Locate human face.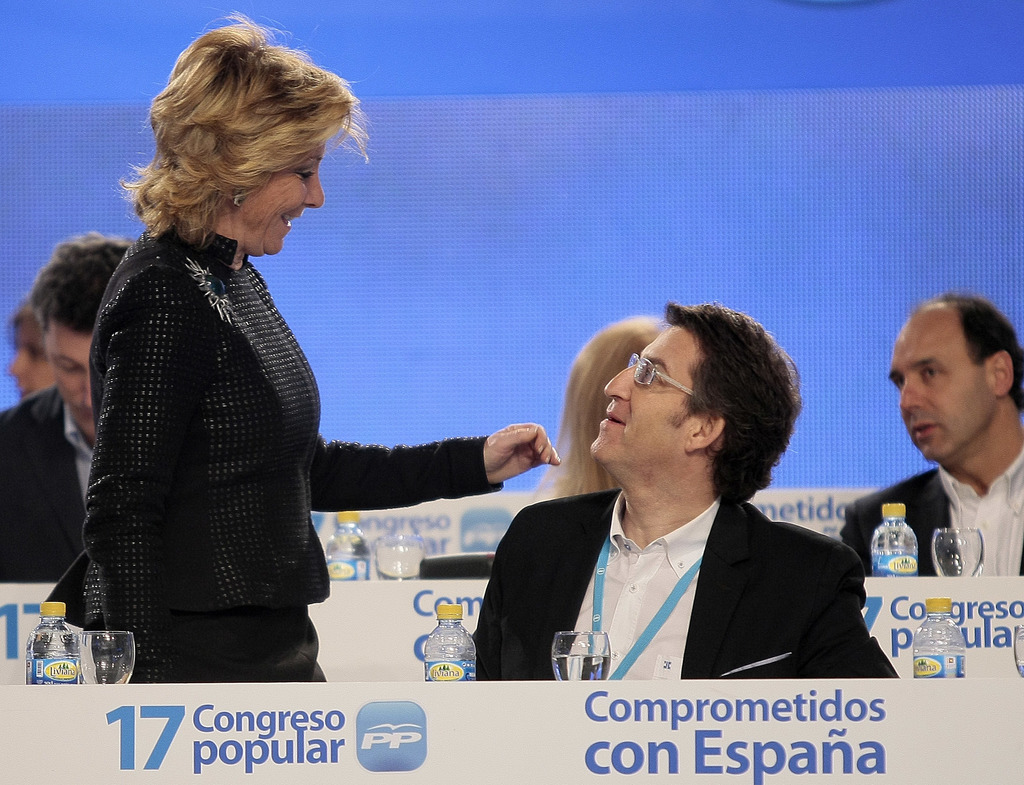
Bounding box: (588,328,682,467).
